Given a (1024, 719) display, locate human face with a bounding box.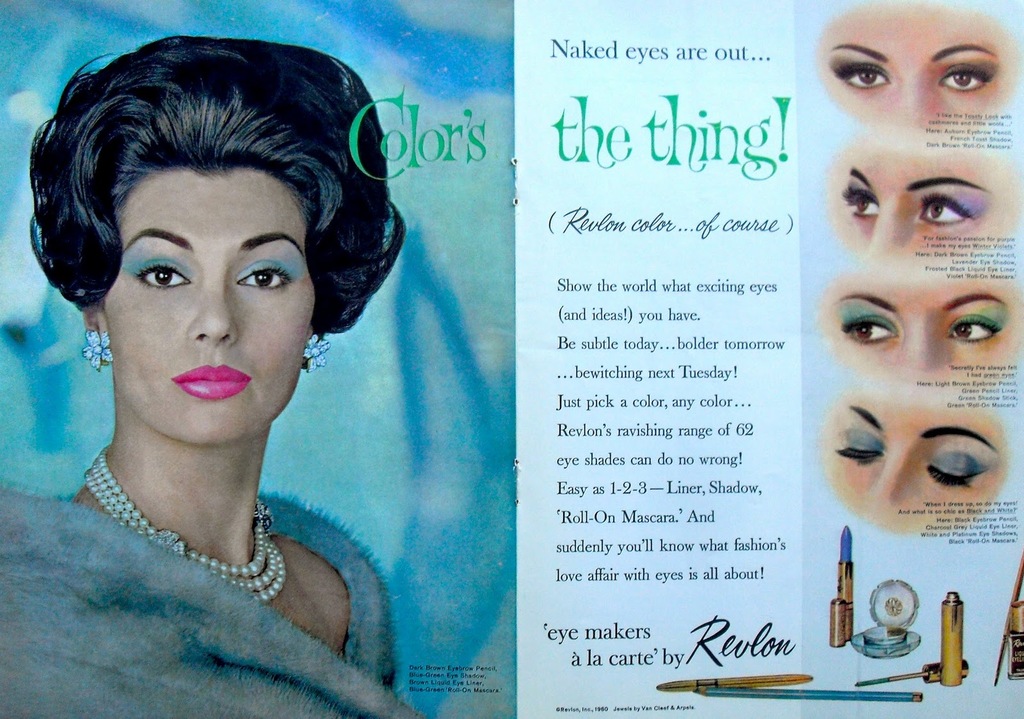
Located: 815, 3, 1005, 130.
